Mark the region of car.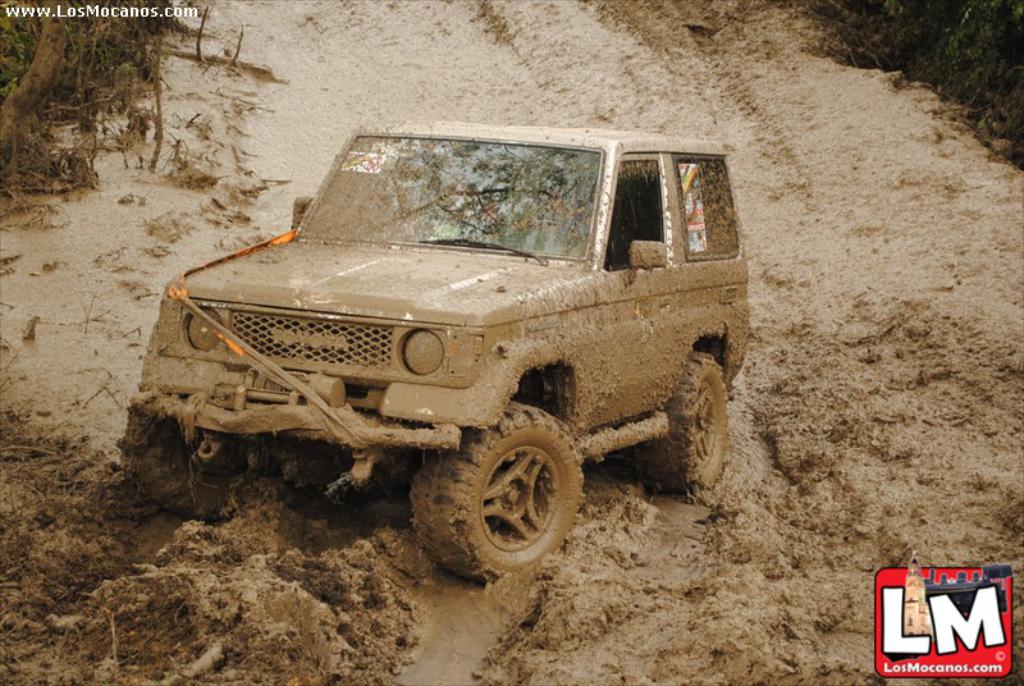
Region: box(110, 115, 771, 602).
